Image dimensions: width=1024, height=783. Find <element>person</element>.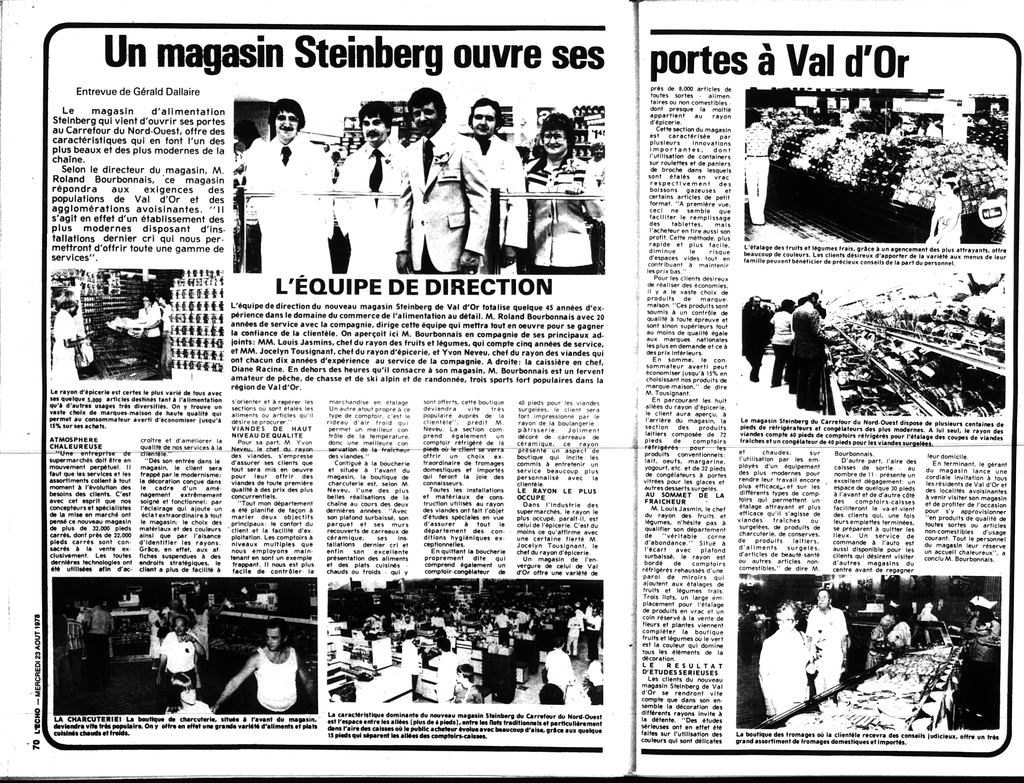
{"x1": 756, "y1": 598, "x2": 816, "y2": 720}.
